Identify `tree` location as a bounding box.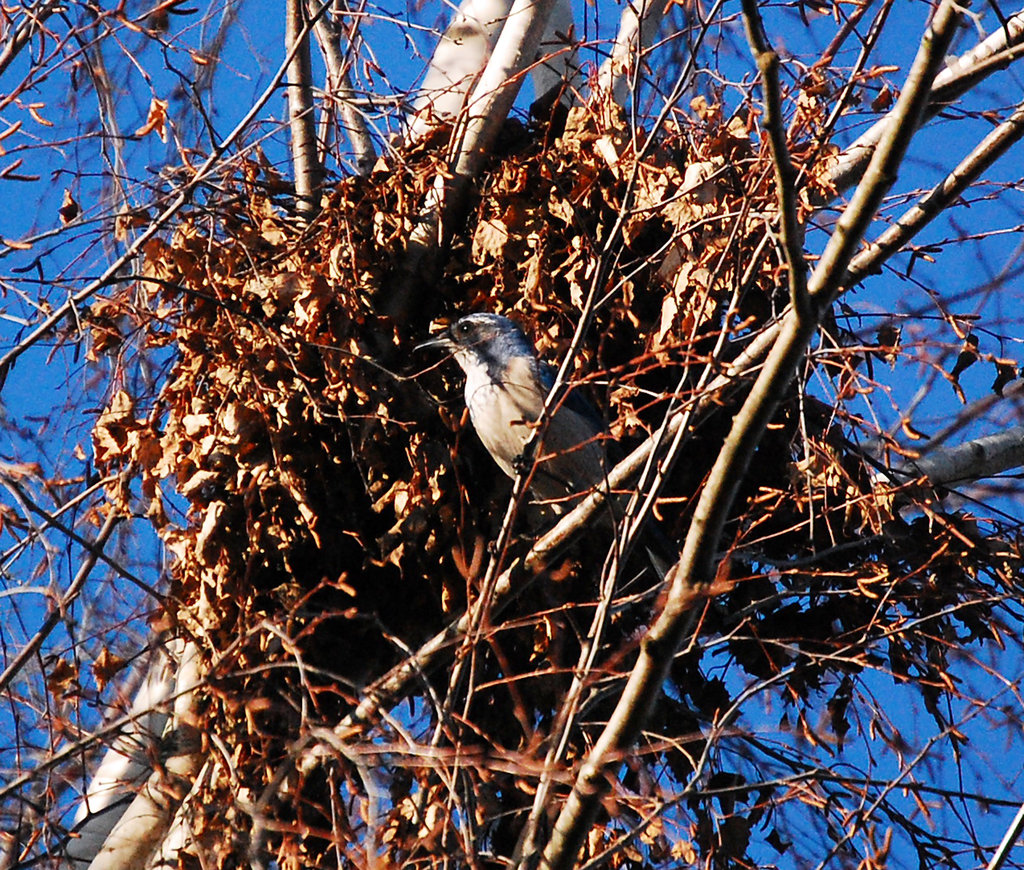
(left=11, top=10, right=1018, bottom=836).
